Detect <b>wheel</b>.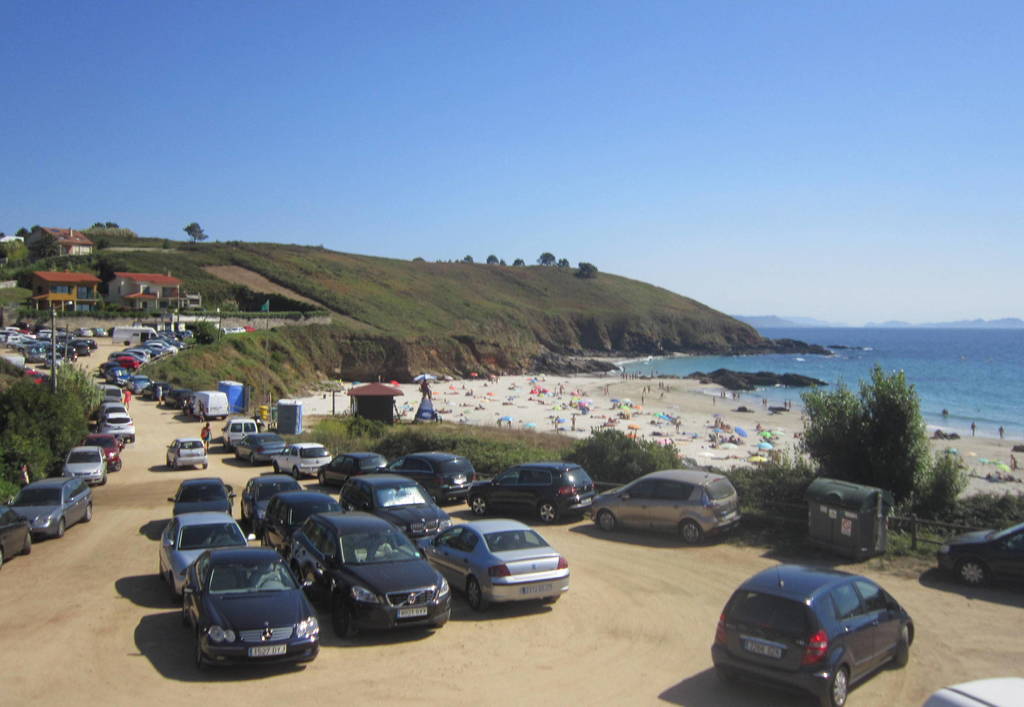
Detected at Rect(536, 502, 558, 527).
